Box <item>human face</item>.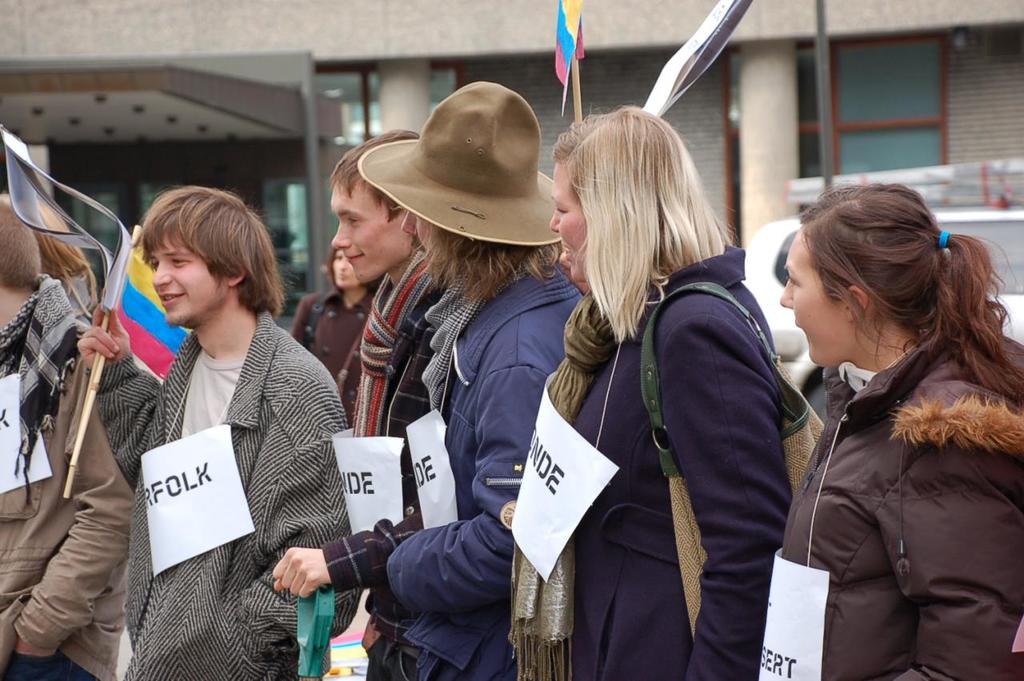
{"left": 330, "top": 186, "right": 406, "bottom": 291}.
